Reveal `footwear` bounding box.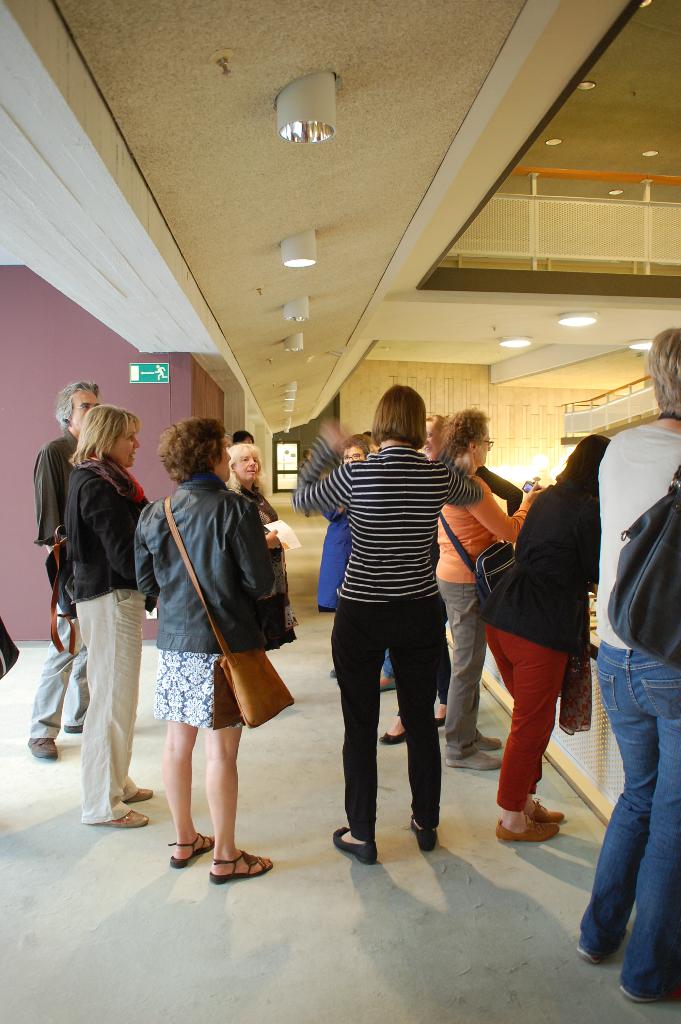
Revealed: bbox(127, 785, 151, 806).
